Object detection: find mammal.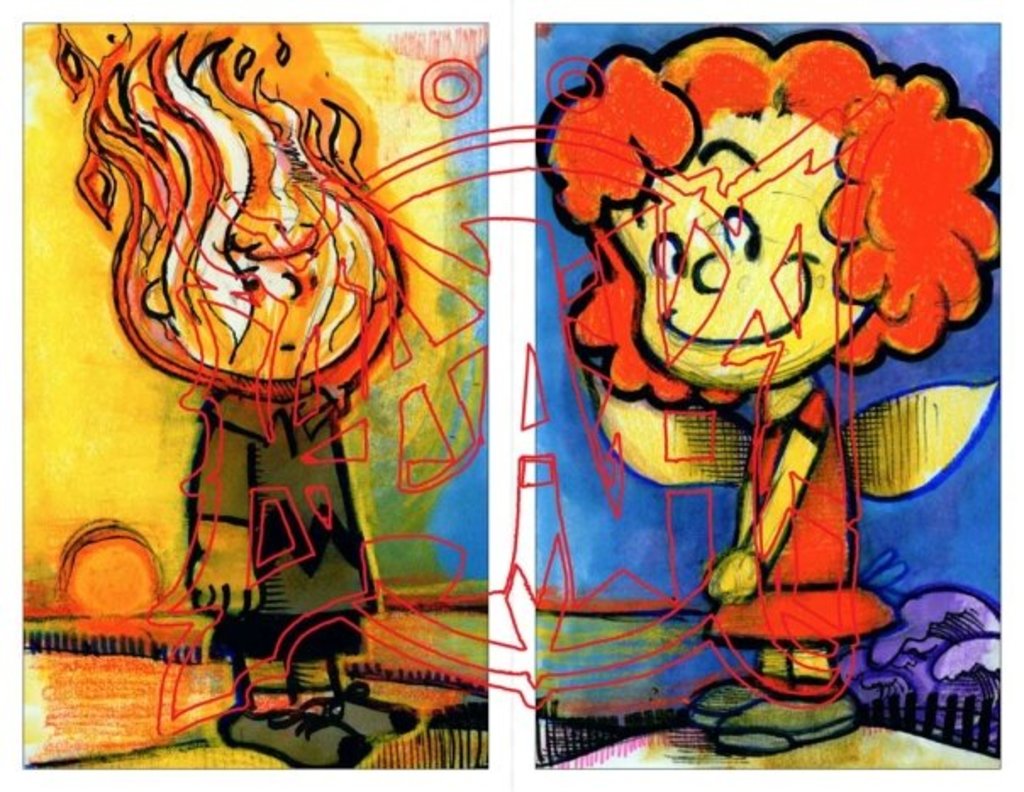
49/19/417/768.
